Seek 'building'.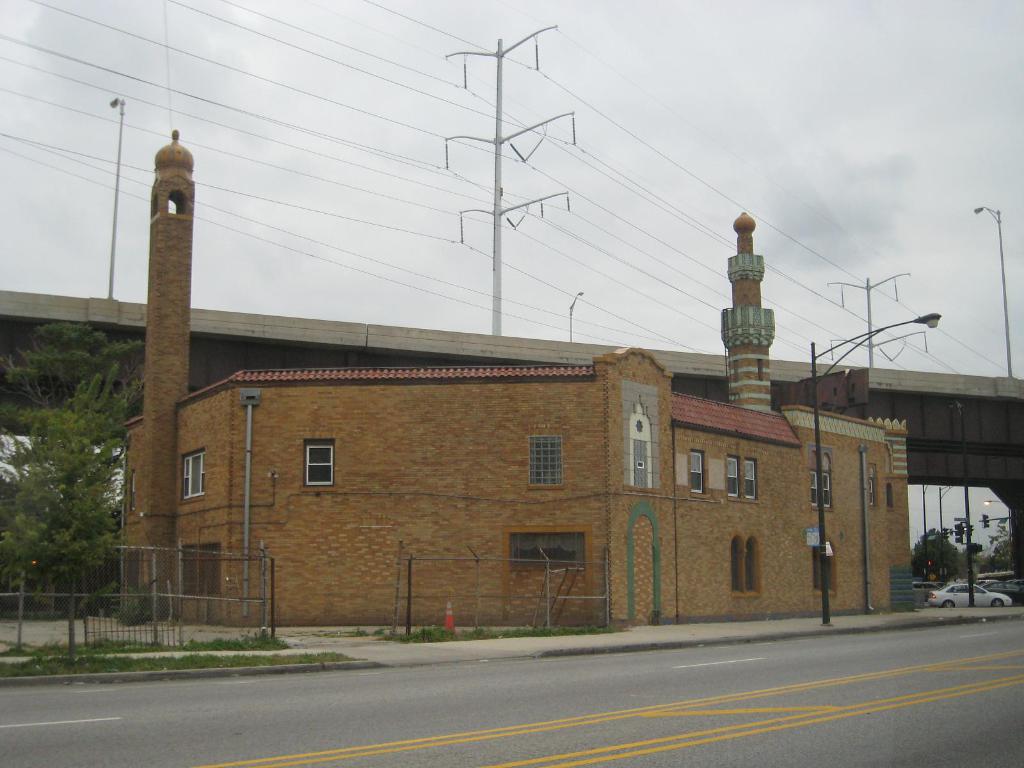
l=115, t=129, r=905, b=627.
